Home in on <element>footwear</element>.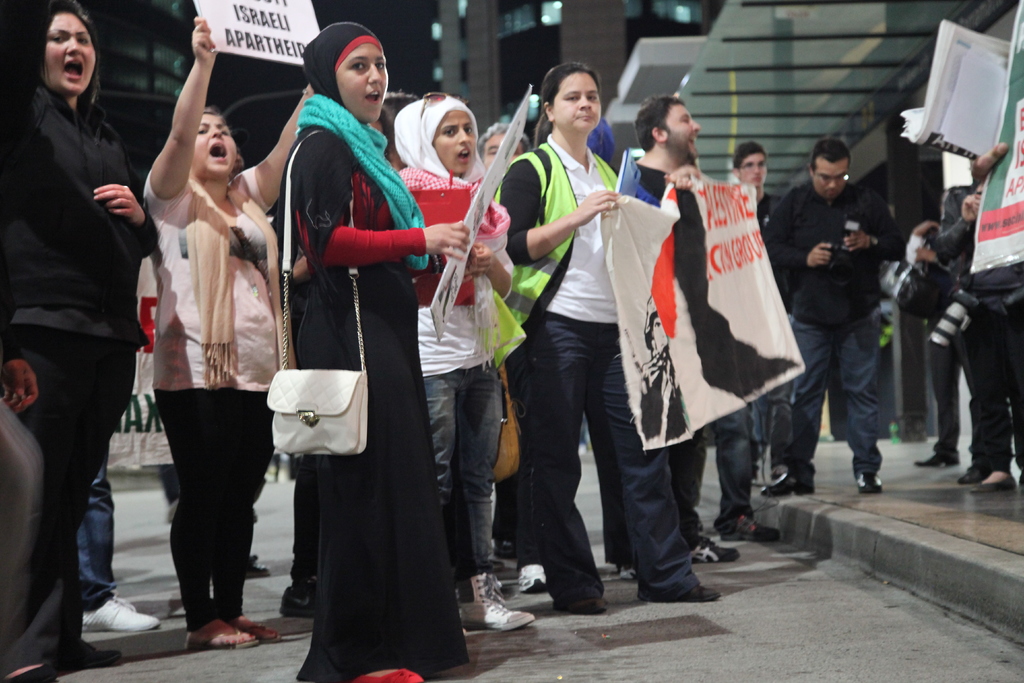
Homed in at [x1=353, y1=668, x2=426, y2=682].
